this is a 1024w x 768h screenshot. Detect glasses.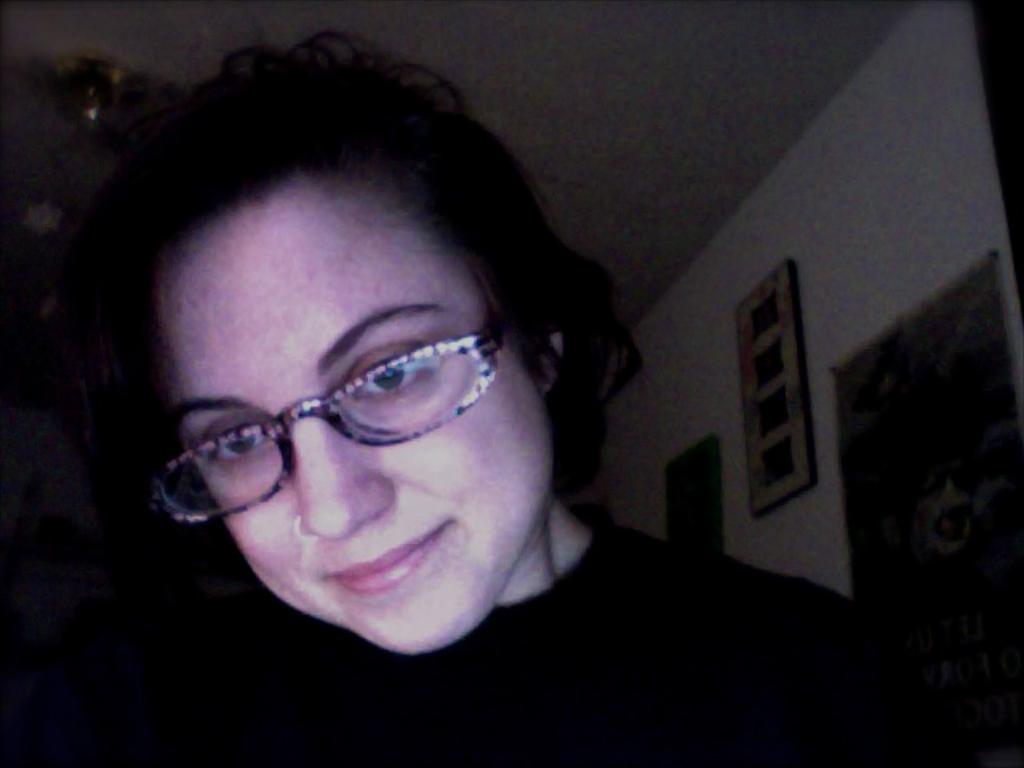
Rect(144, 302, 509, 488).
